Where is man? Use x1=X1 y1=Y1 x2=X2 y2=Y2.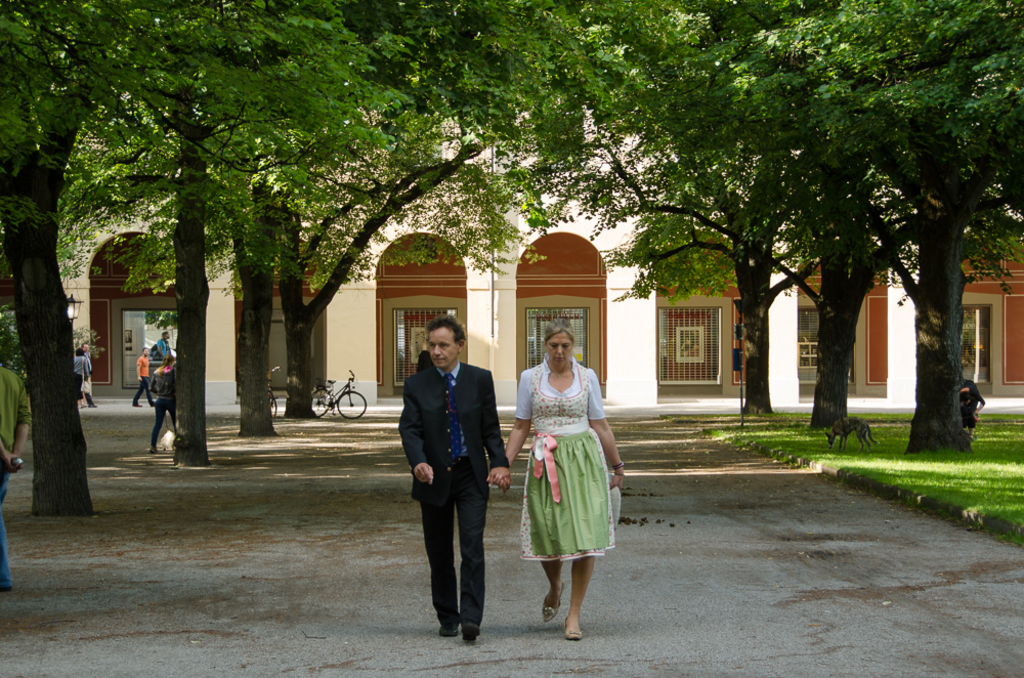
x1=399 y1=306 x2=513 y2=654.
